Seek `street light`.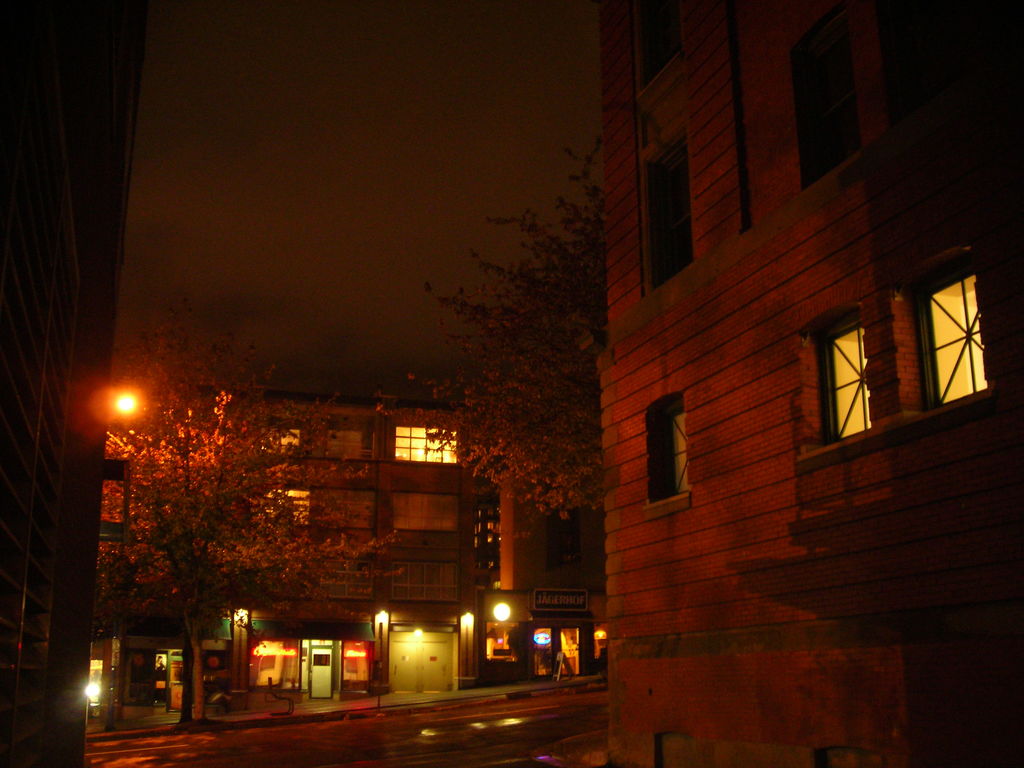
(116, 391, 135, 643).
